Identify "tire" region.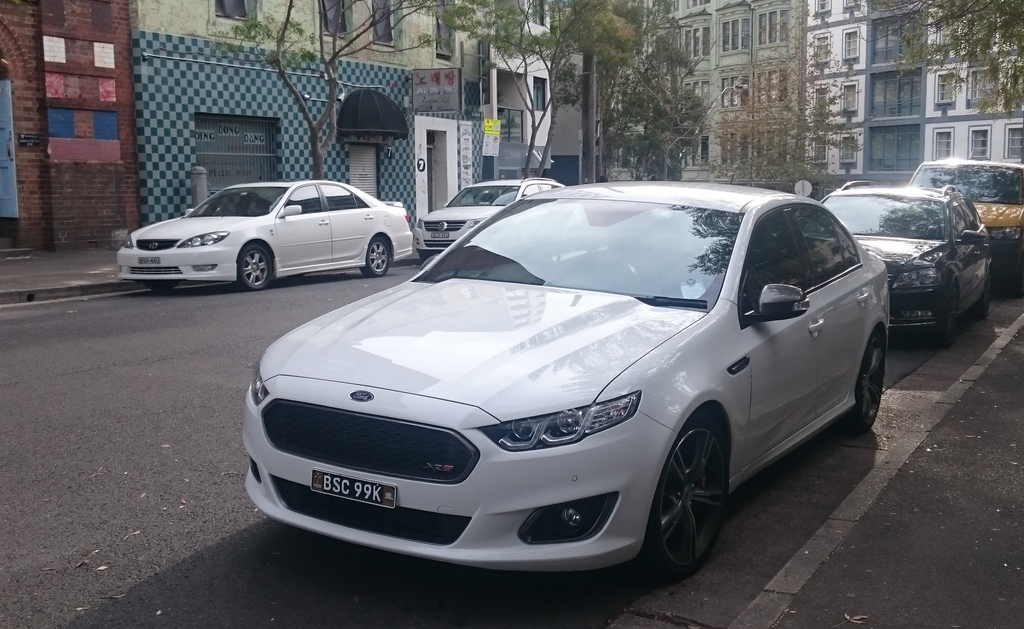
Region: {"left": 840, "top": 328, "right": 884, "bottom": 438}.
